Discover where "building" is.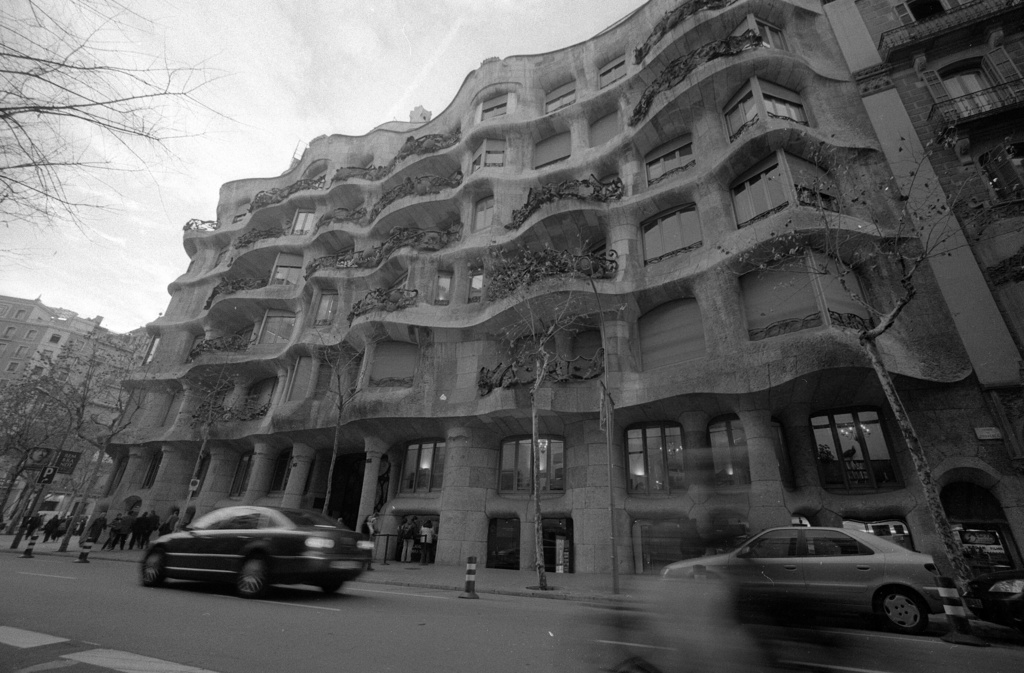
Discovered at {"left": 81, "top": 0, "right": 1023, "bottom": 601}.
